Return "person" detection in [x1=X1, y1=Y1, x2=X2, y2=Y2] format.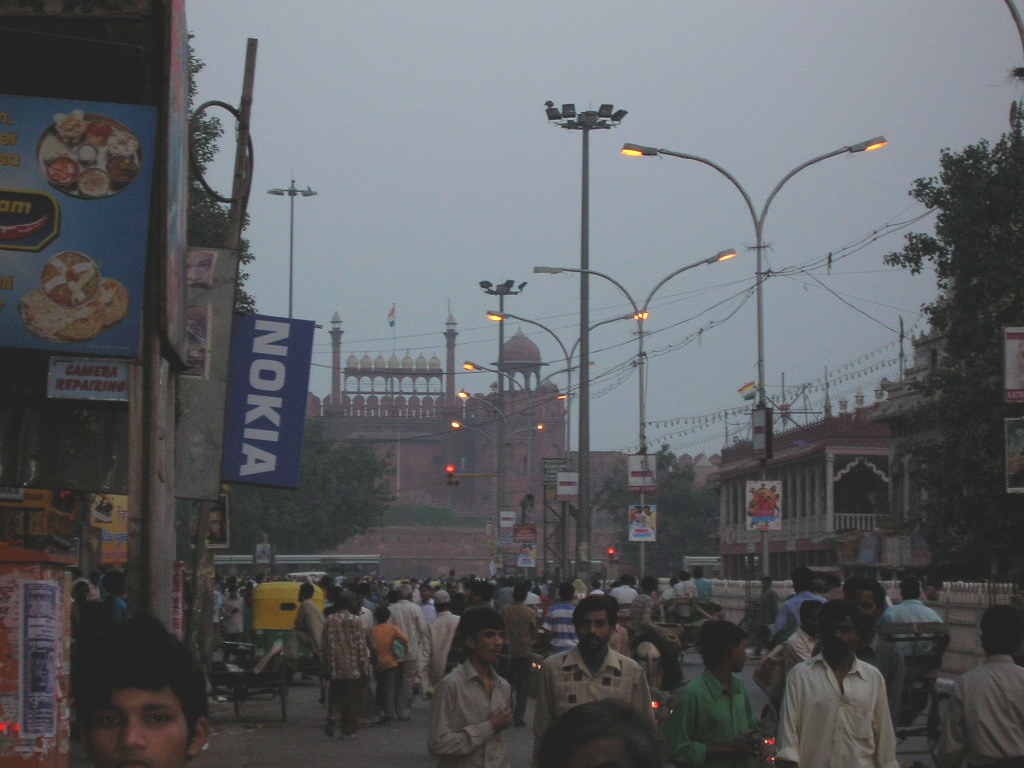
[x1=66, y1=614, x2=213, y2=767].
